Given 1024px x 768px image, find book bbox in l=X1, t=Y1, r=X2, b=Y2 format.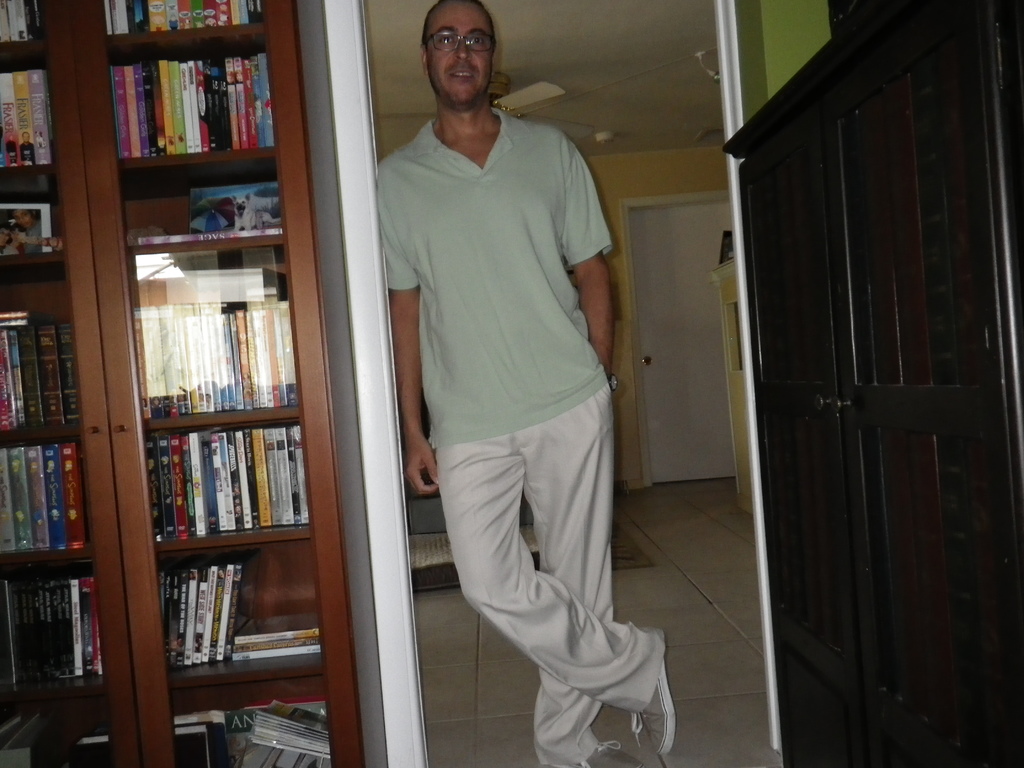
l=24, t=442, r=52, b=553.
